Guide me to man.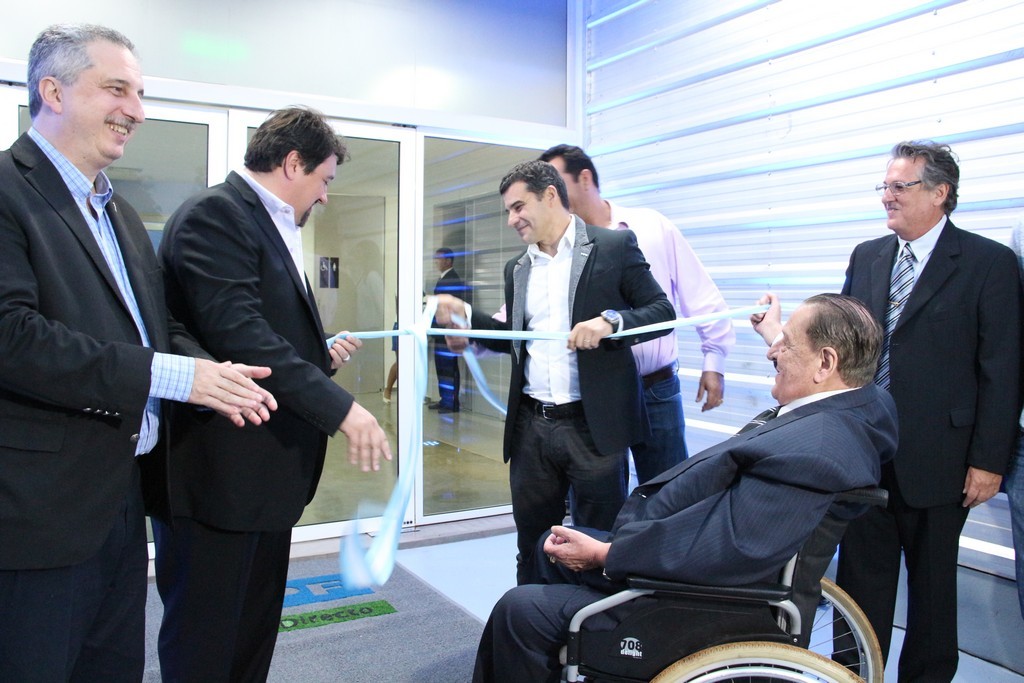
Guidance: bbox(471, 292, 894, 682).
